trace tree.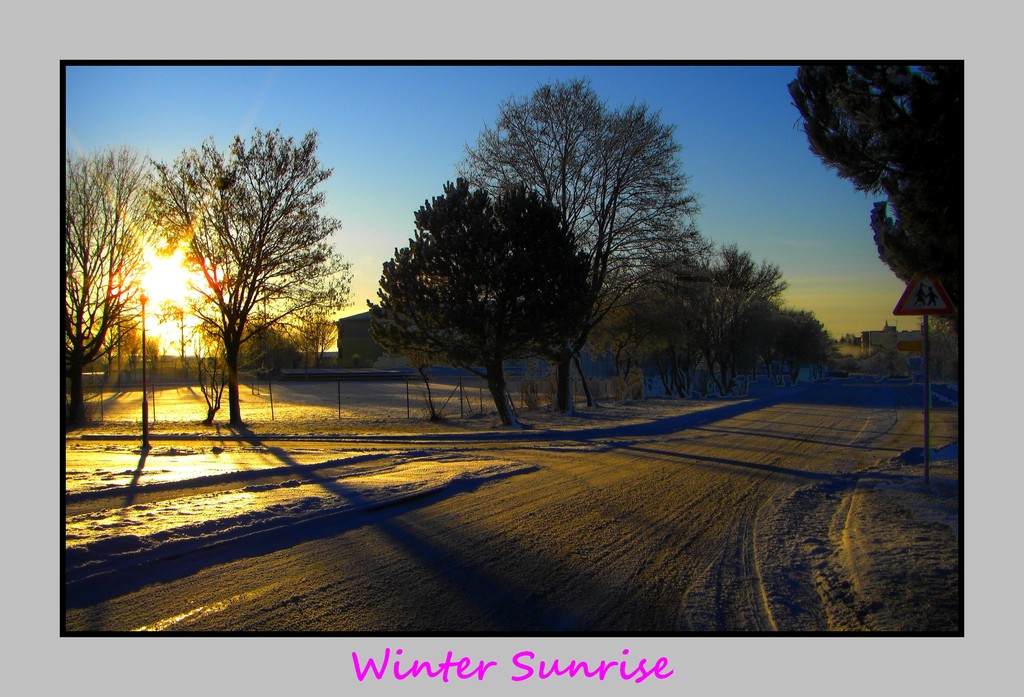
Traced to <region>65, 152, 182, 439</region>.
